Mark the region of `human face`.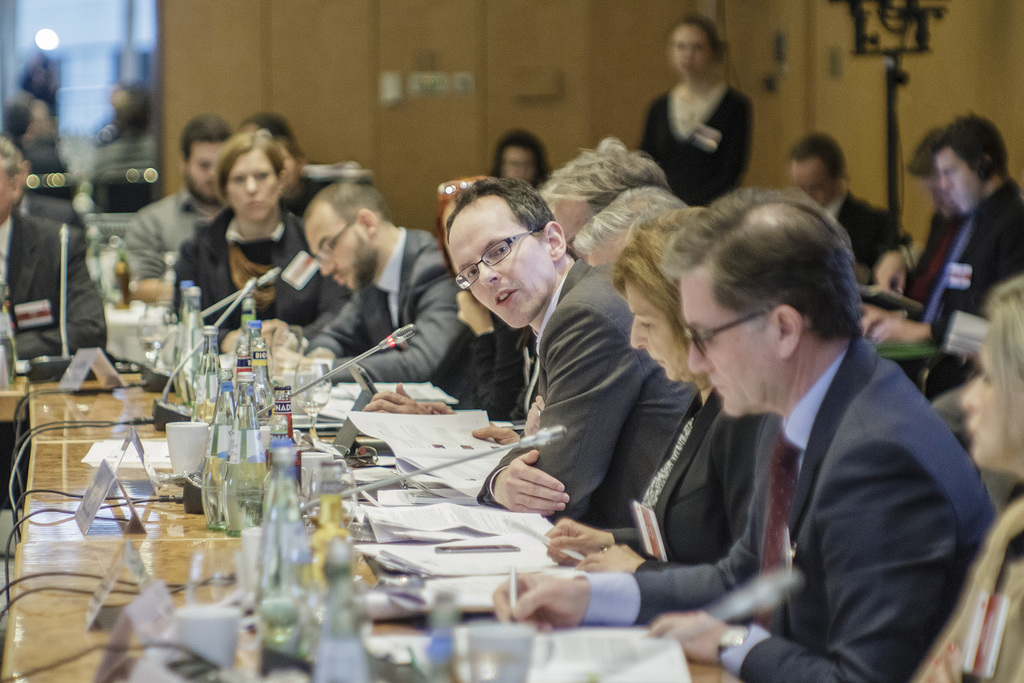
Region: [186, 139, 227, 209].
